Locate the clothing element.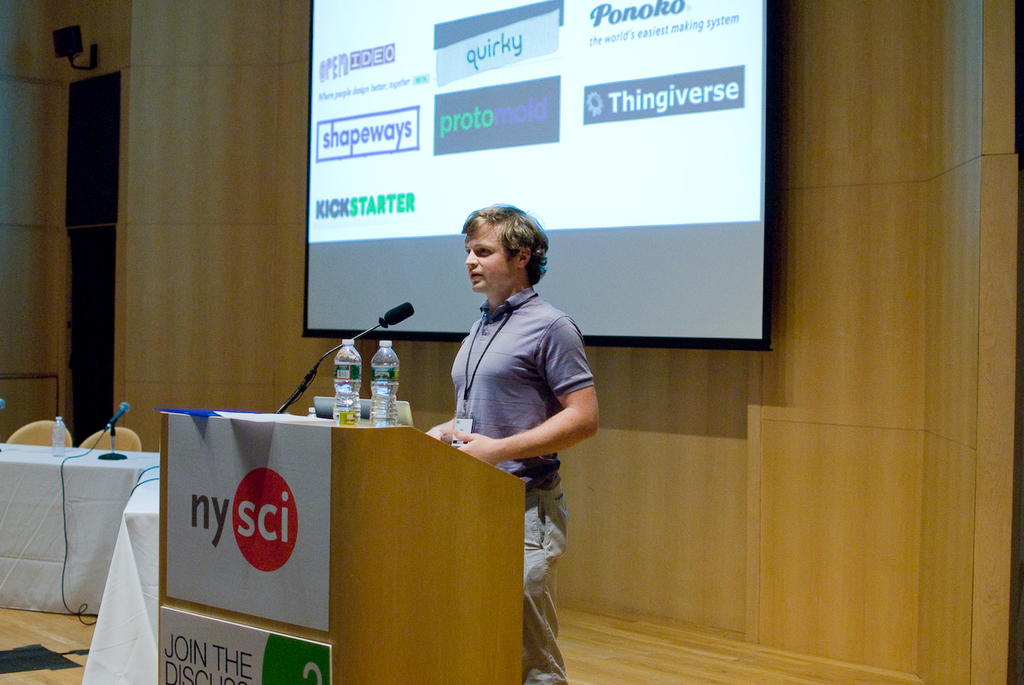
Element bbox: 447 282 601 684.
